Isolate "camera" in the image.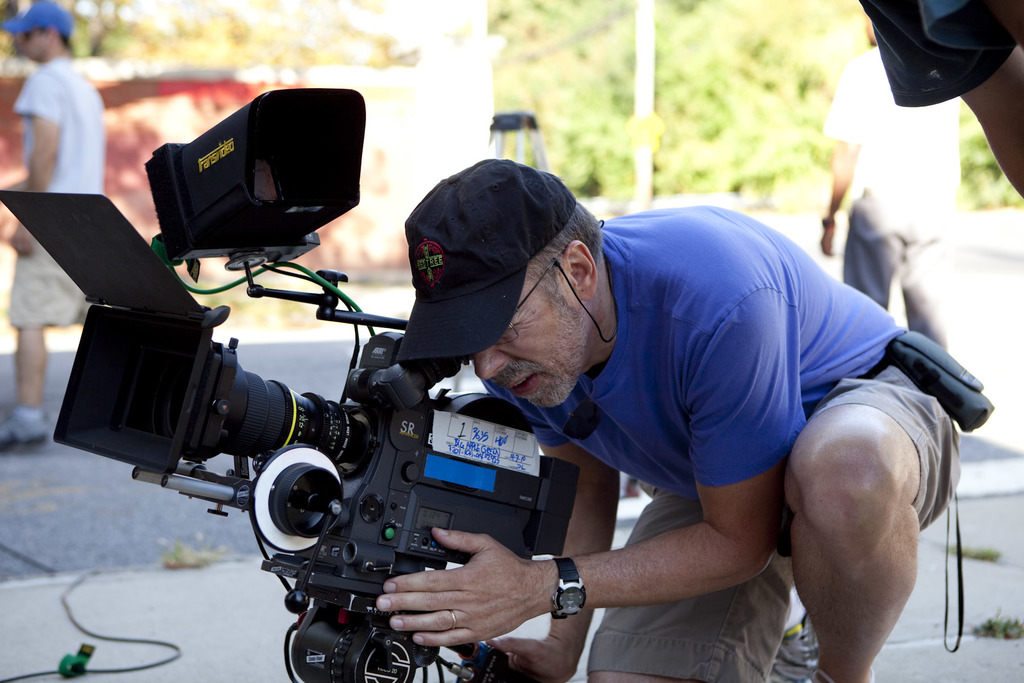
Isolated region: locate(0, 85, 575, 682).
